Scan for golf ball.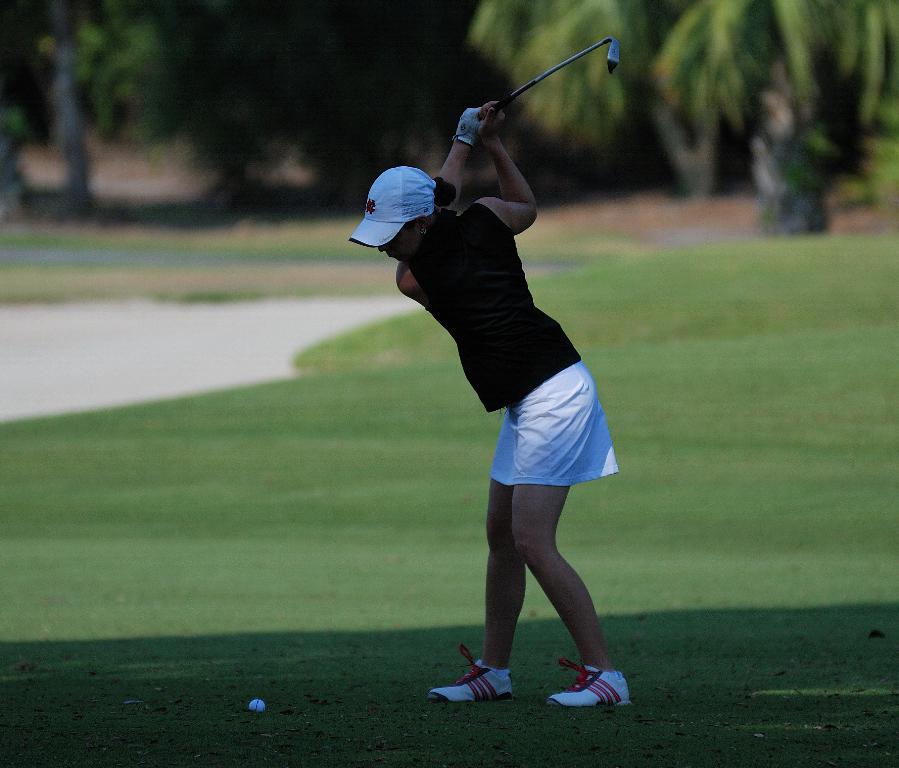
Scan result: [left=246, top=697, right=267, bottom=714].
